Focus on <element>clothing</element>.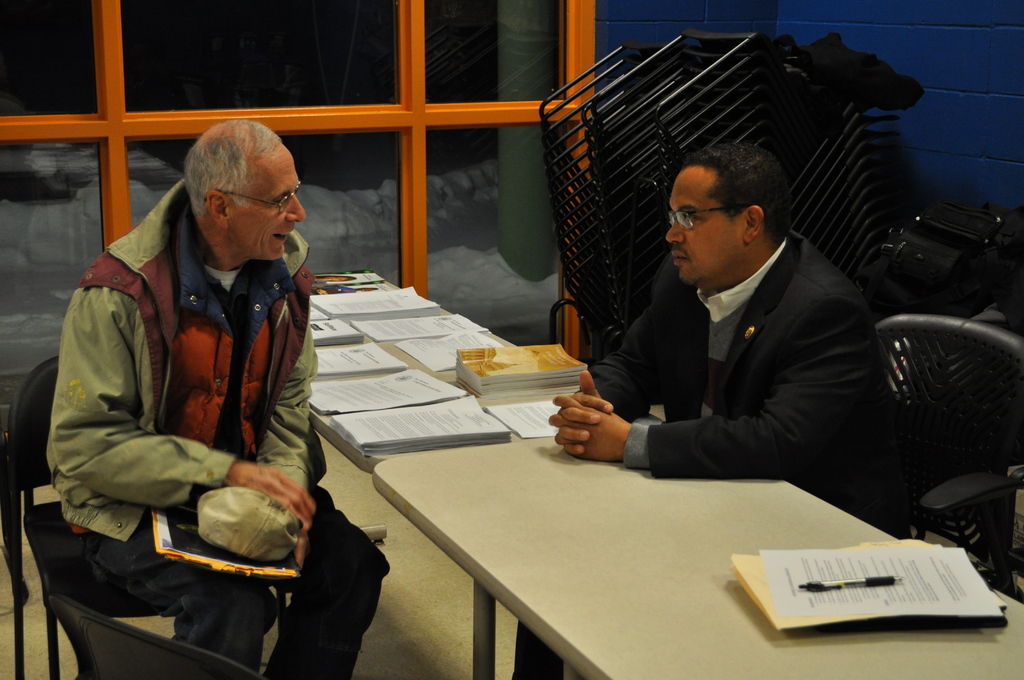
Focused at <box>42,172,360,662</box>.
